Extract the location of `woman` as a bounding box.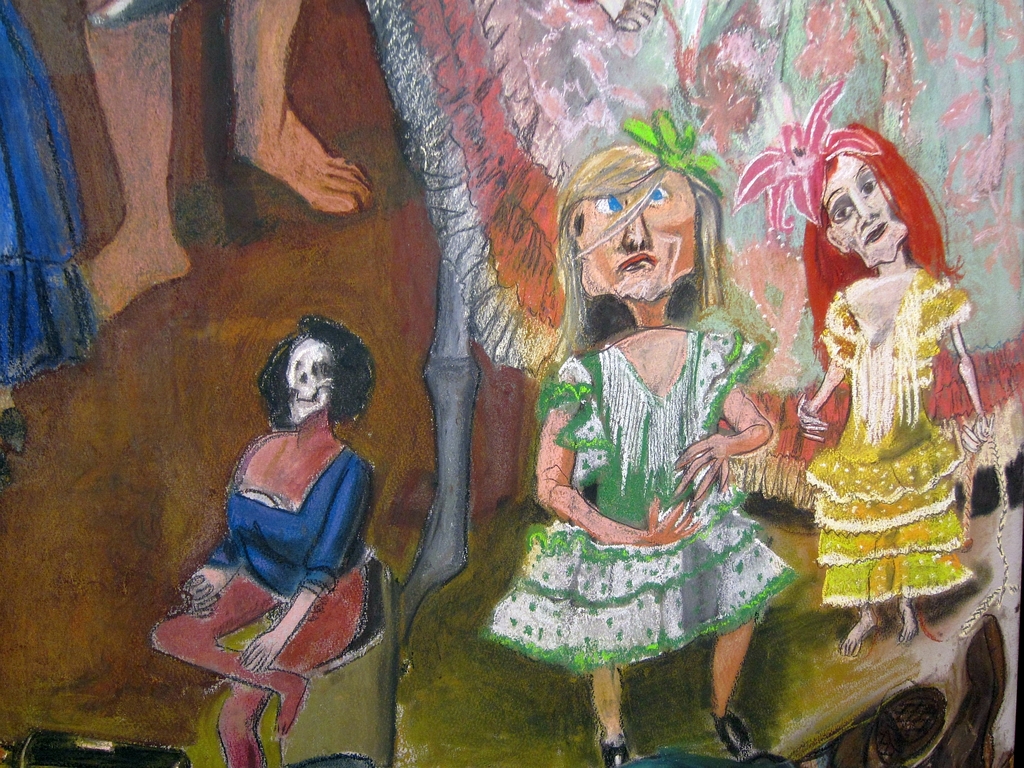
x1=779, y1=98, x2=998, y2=655.
